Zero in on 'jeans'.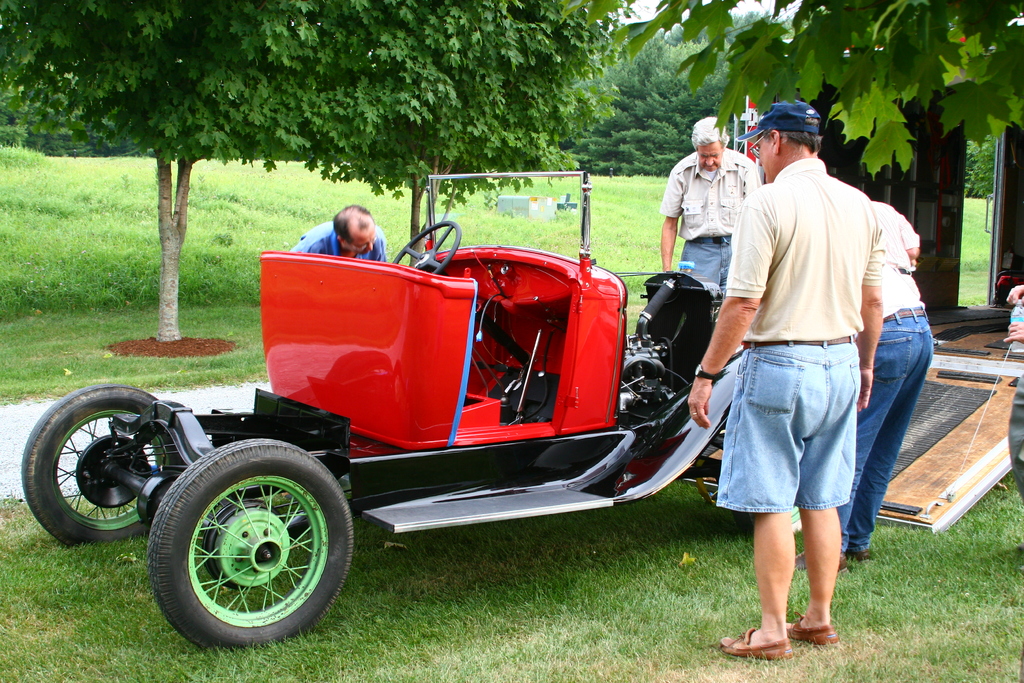
Zeroed in: pyautogui.locateOnScreen(691, 347, 872, 523).
